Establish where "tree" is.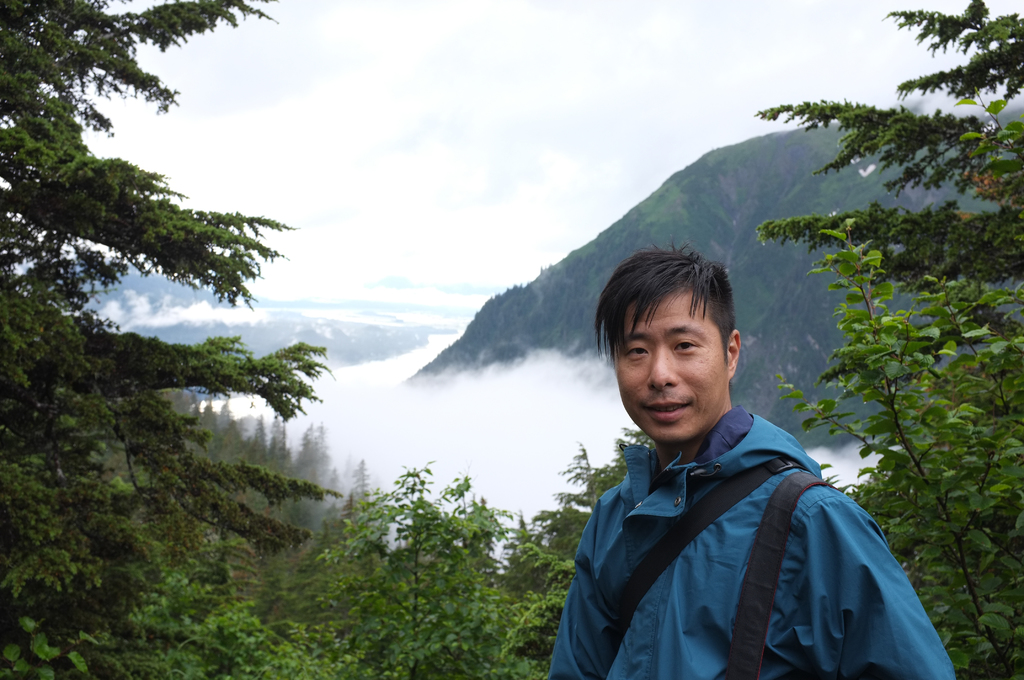
Established at (193, 396, 228, 449).
